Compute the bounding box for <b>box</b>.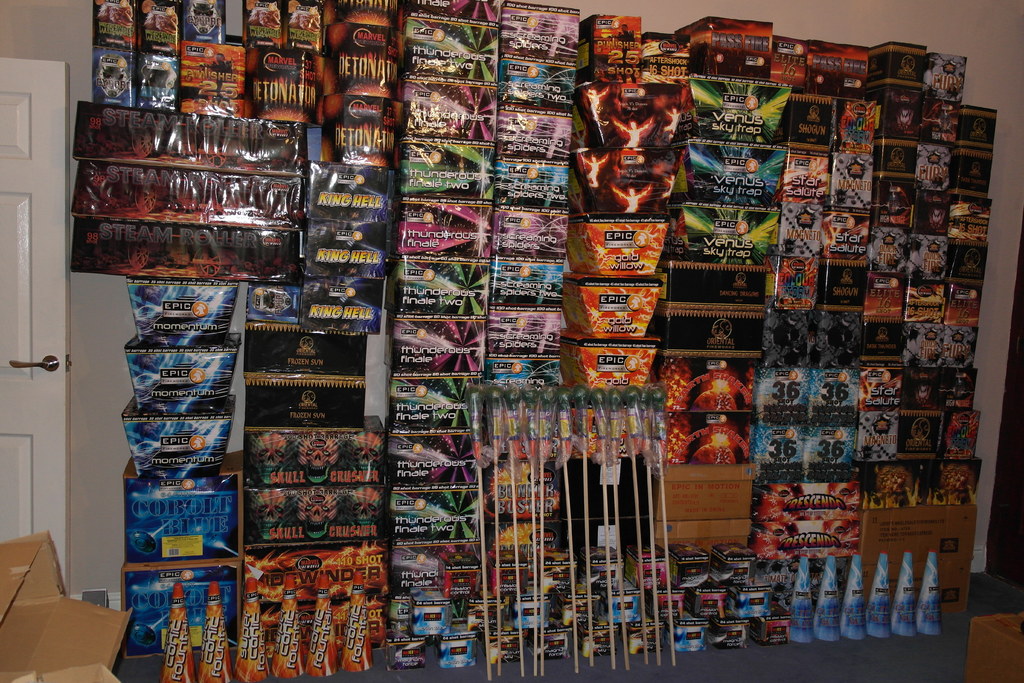
[left=500, top=0, right=576, bottom=65].
